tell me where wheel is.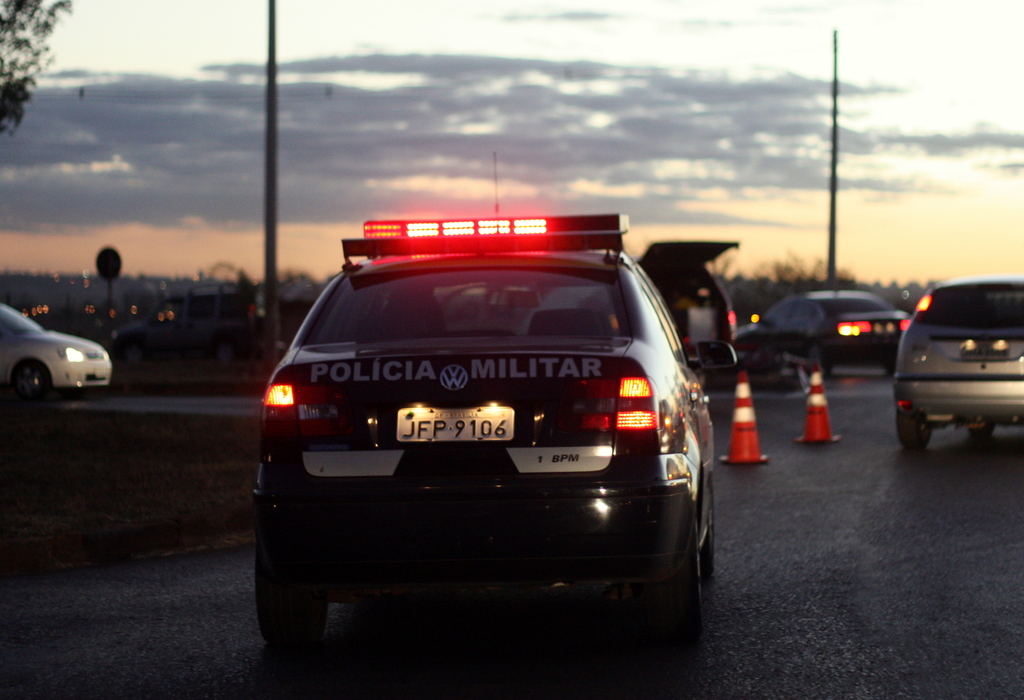
wheel is at detection(10, 363, 45, 400).
